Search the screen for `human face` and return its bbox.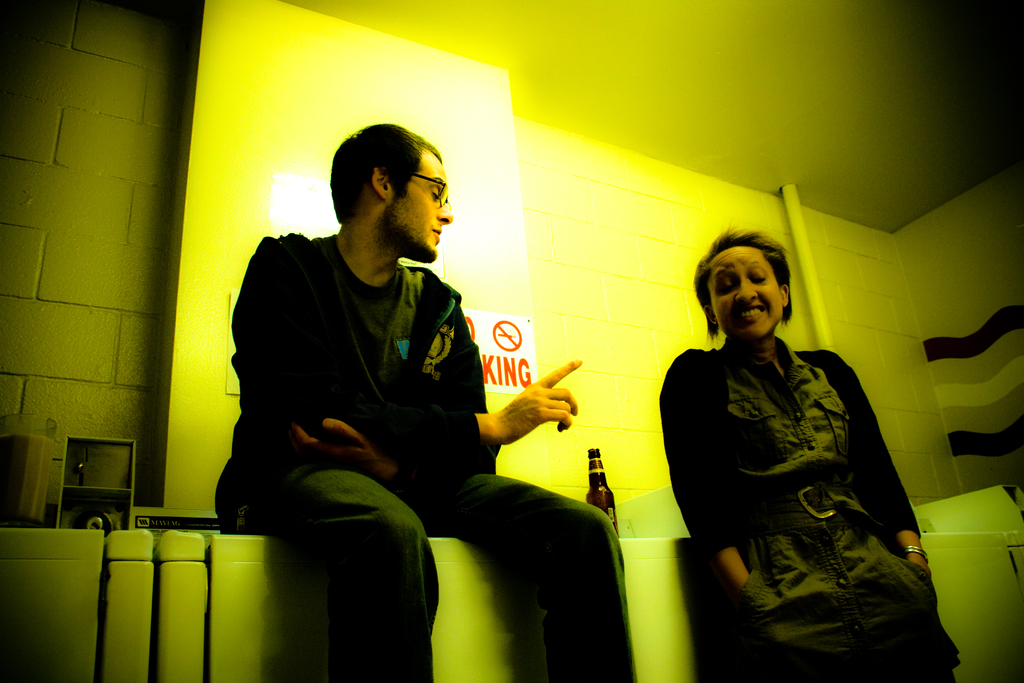
Found: {"left": 702, "top": 249, "right": 780, "bottom": 341}.
